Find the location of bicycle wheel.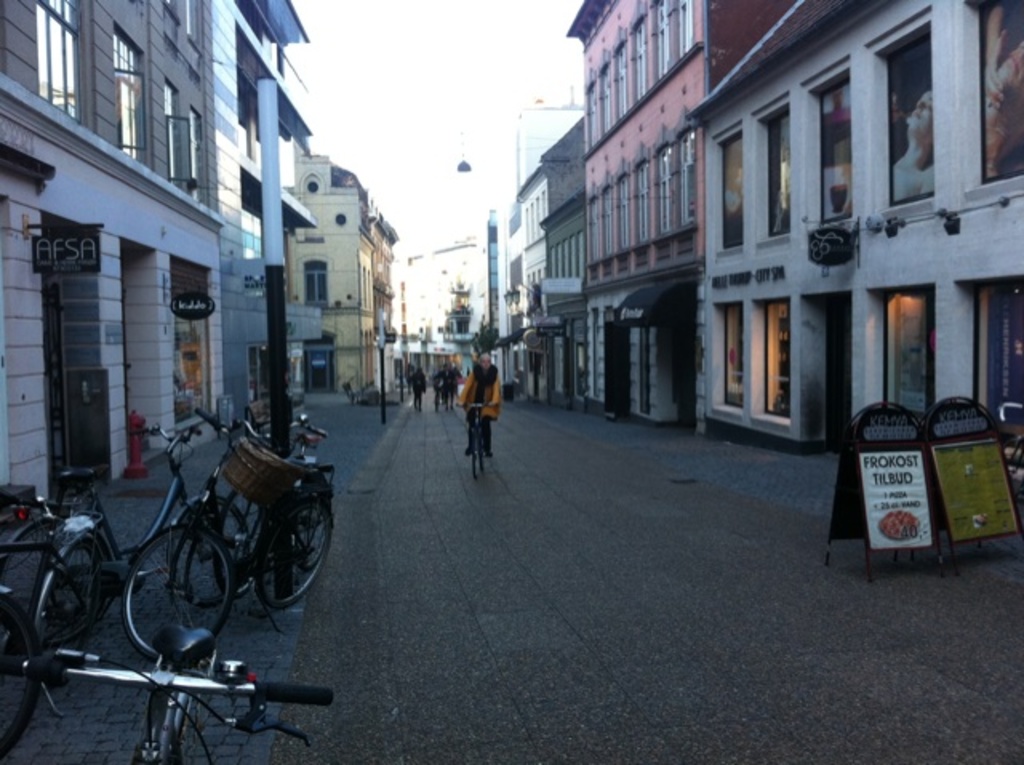
Location: 0/522/117/656.
